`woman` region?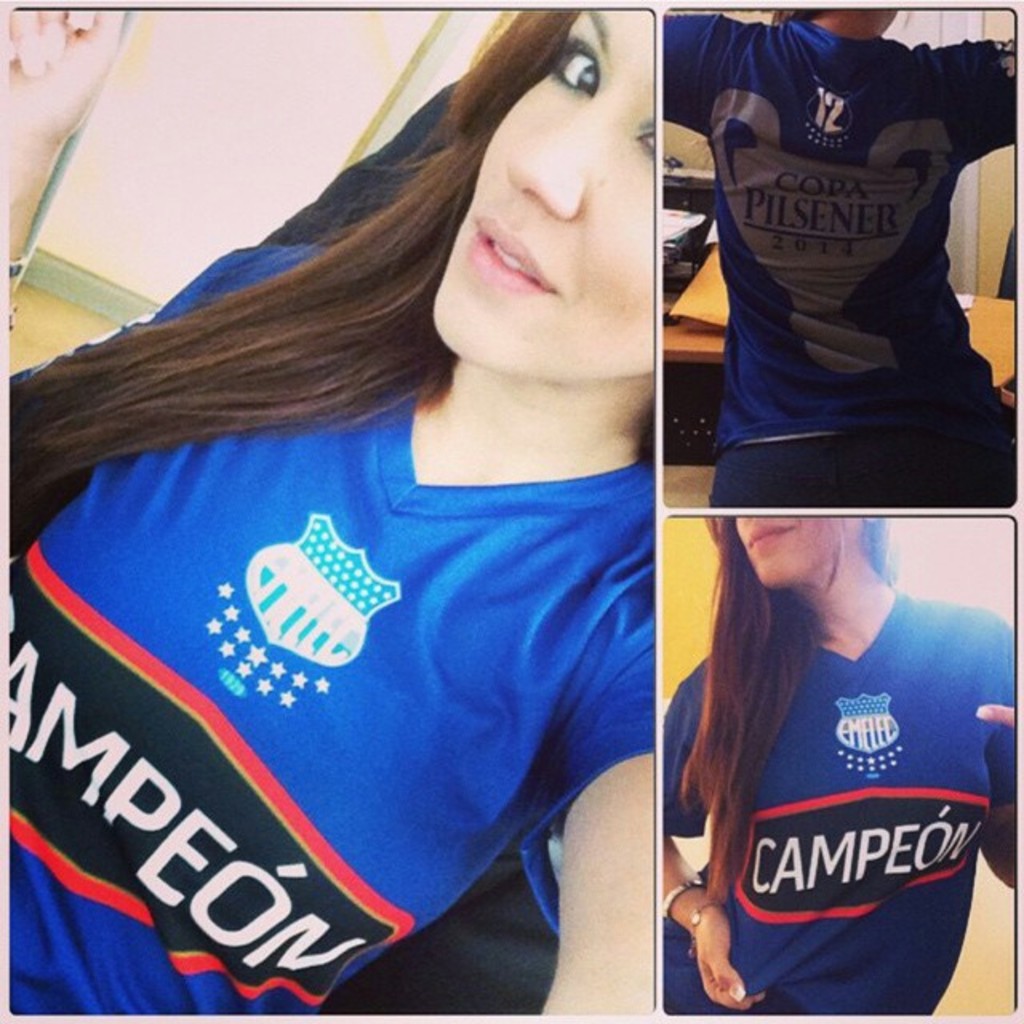
crop(22, 8, 776, 1003)
